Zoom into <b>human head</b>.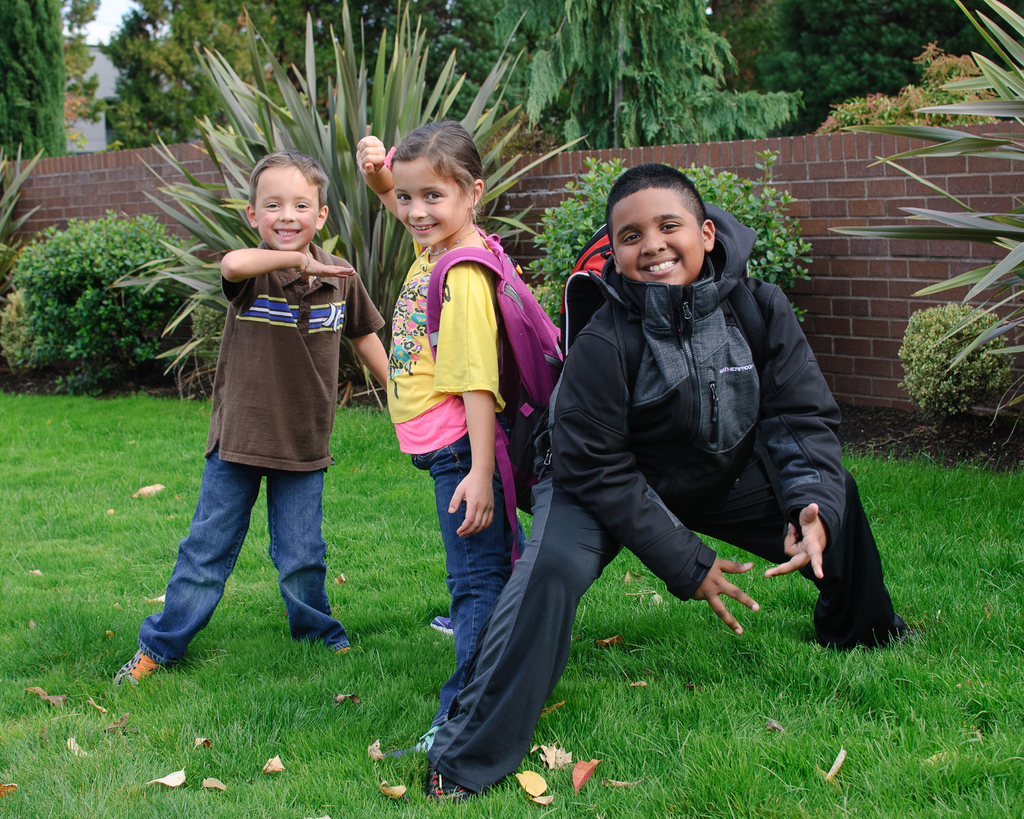
Zoom target: {"left": 244, "top": 148, "right": 332, "bottom": 252}.
